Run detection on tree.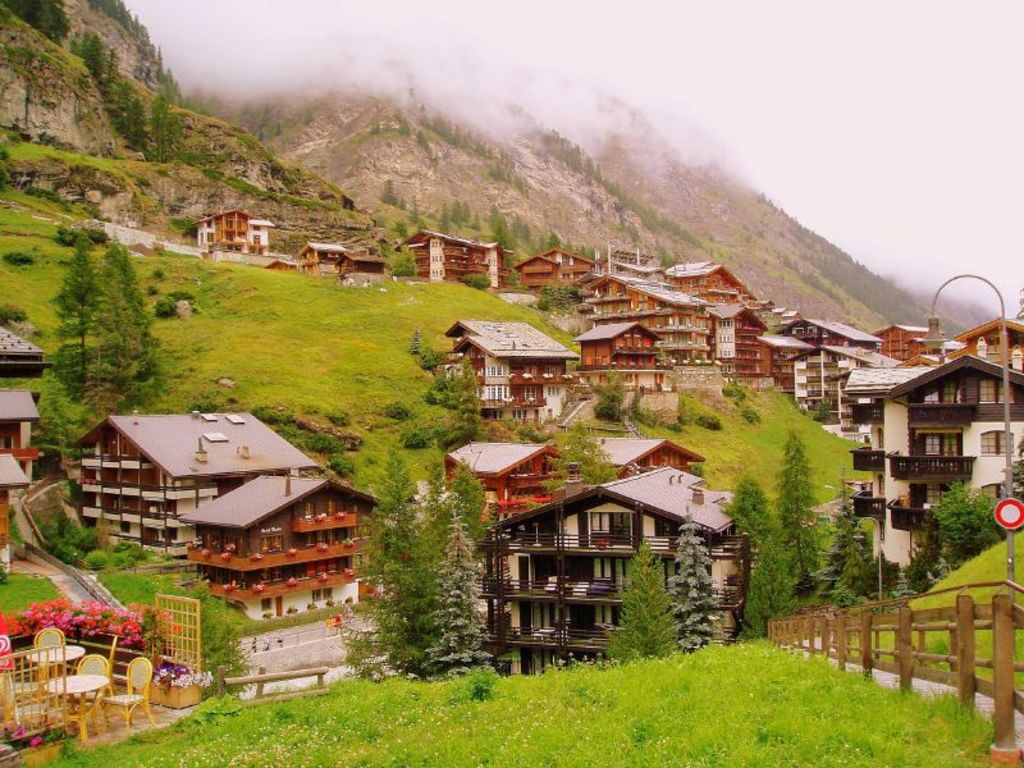
Result: <bbox>538, 228, 599, 265</bbox>.
